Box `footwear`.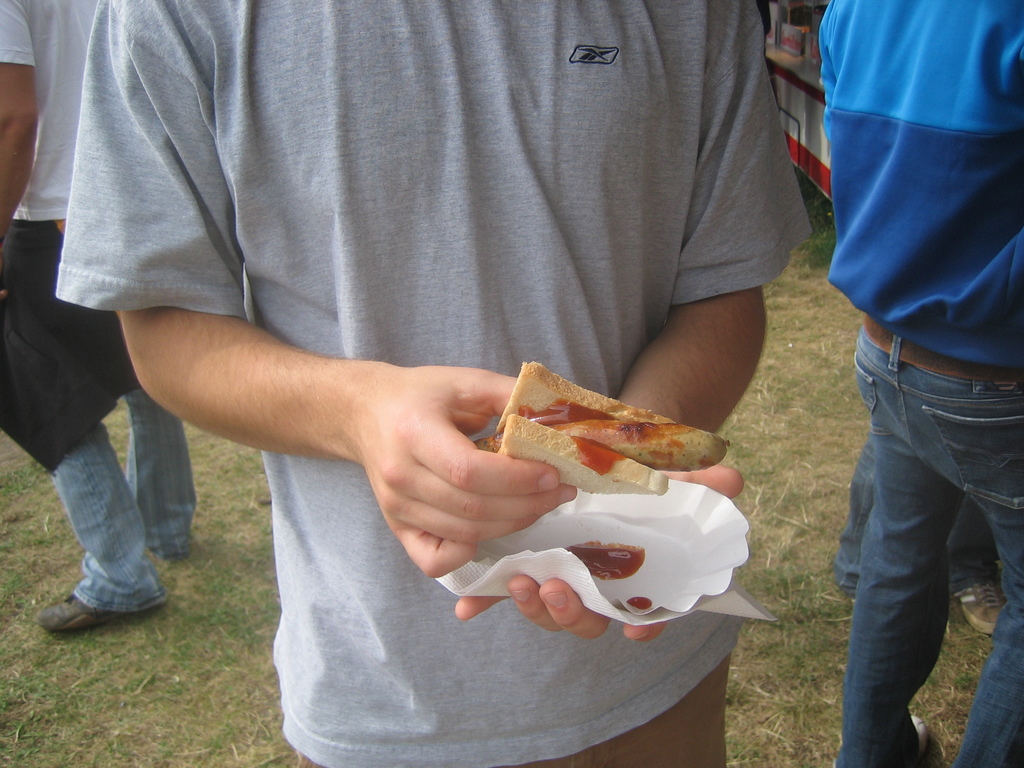
<region>953, 583, 1004, 636</region>.
